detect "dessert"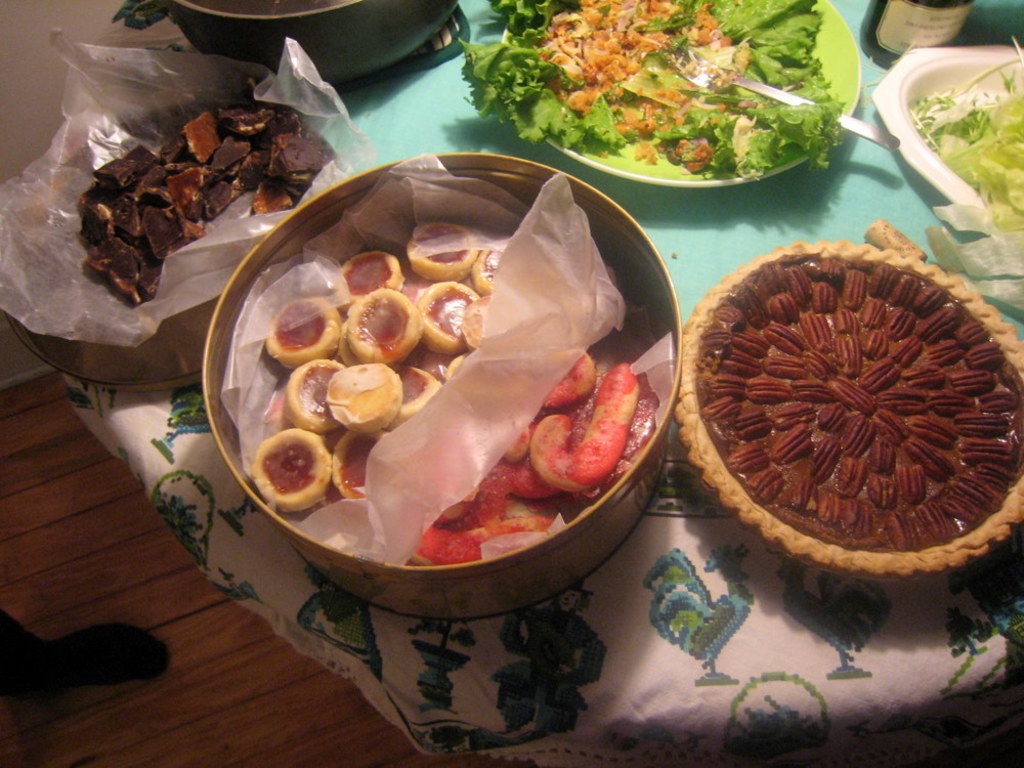
x1=909 y1=46 x2=1020 y2=219
